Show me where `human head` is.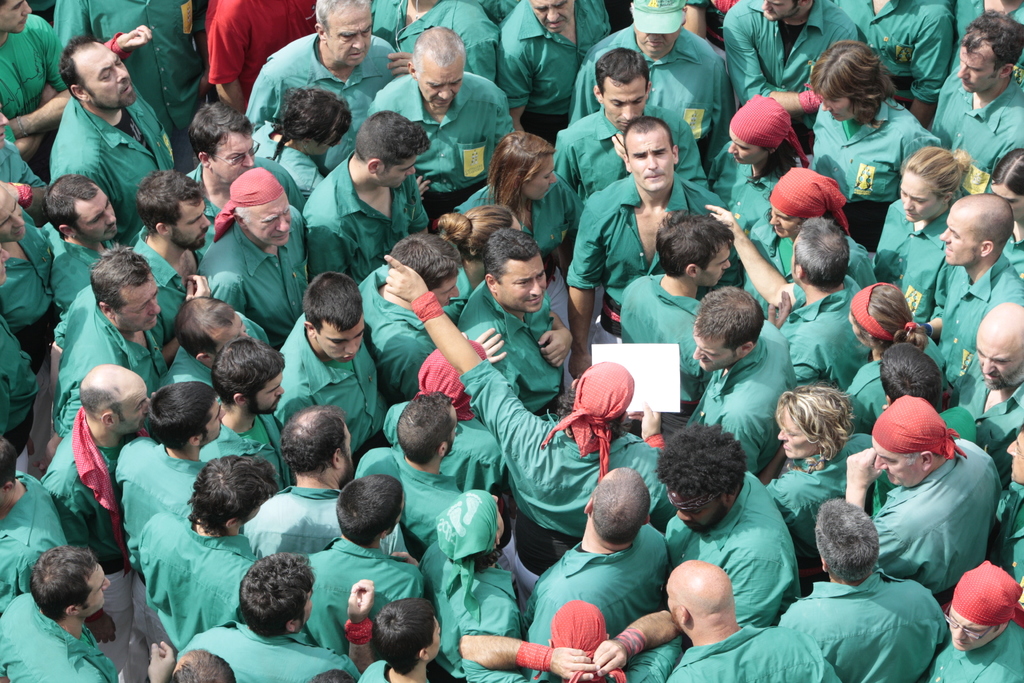
`human head` is at bbox=(632, 0, 690, 57).
